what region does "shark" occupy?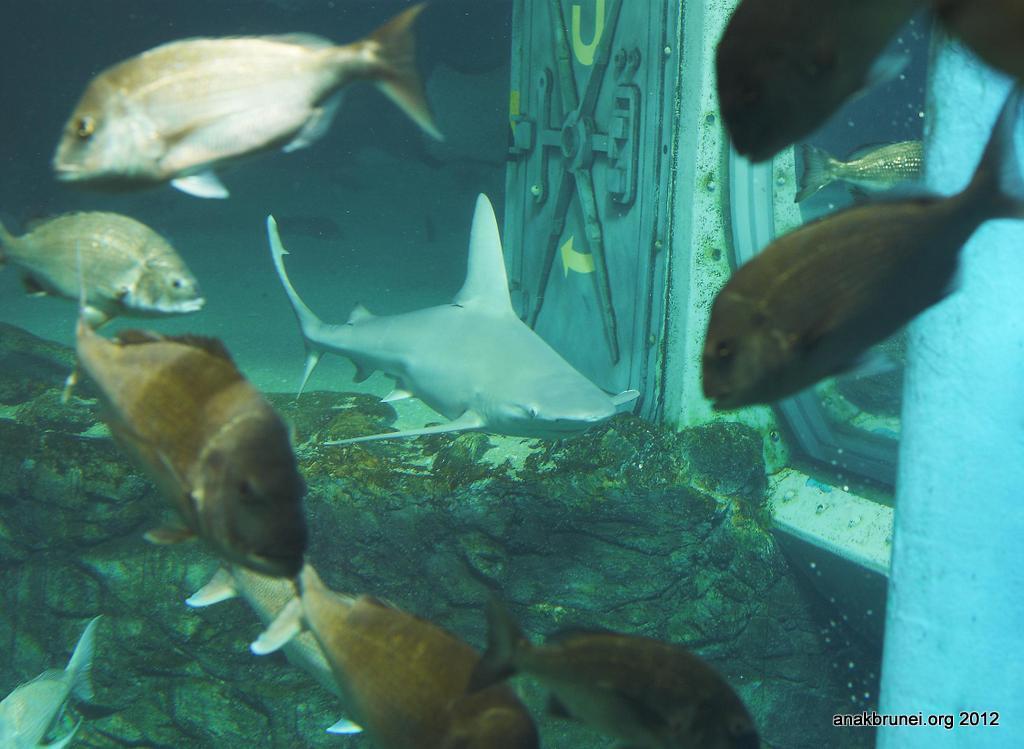
box=[258, 193, 637, 453].
